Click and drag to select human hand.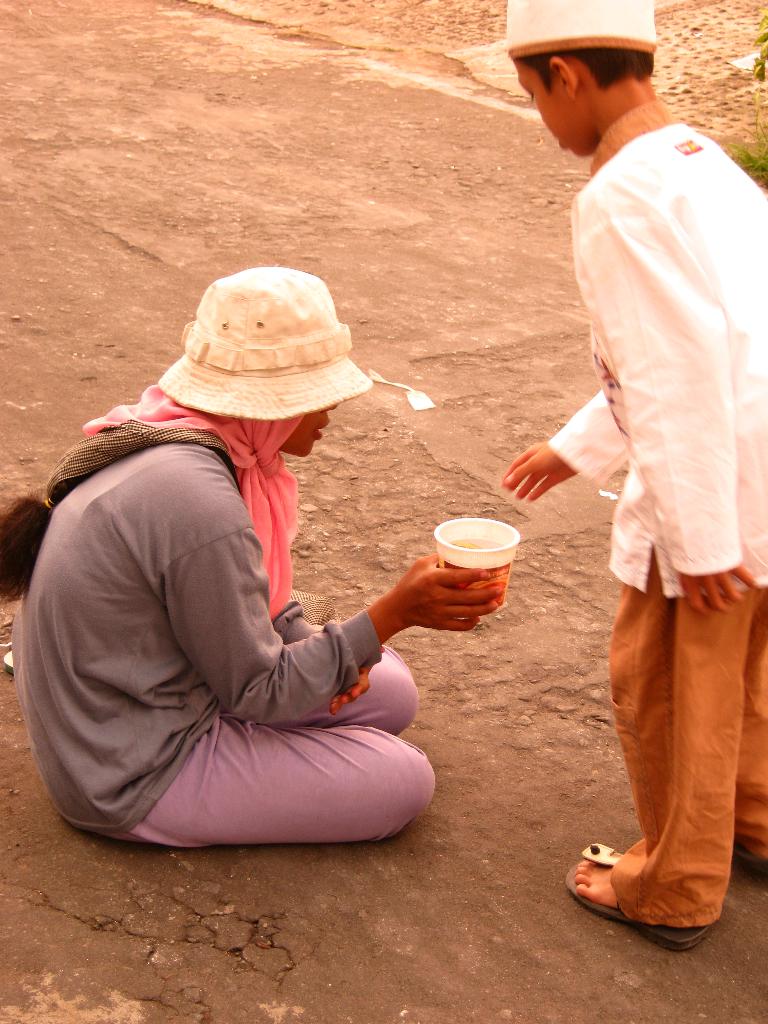
Selection: <region>673, 559, 764, 622</region>.
